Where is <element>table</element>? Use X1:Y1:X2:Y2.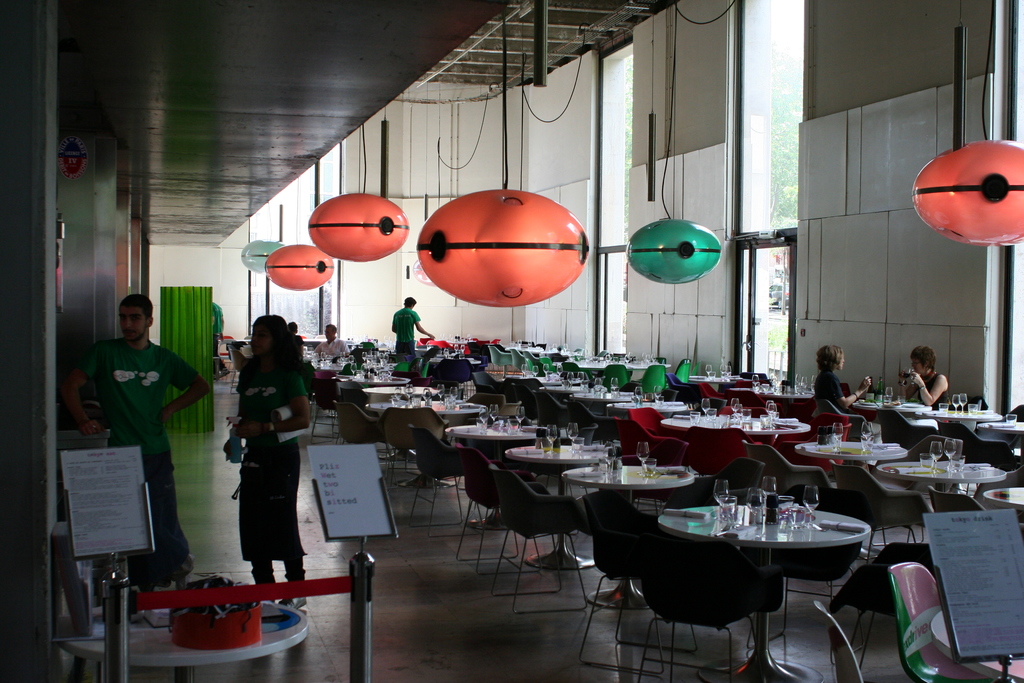
915:406:1002:436.
